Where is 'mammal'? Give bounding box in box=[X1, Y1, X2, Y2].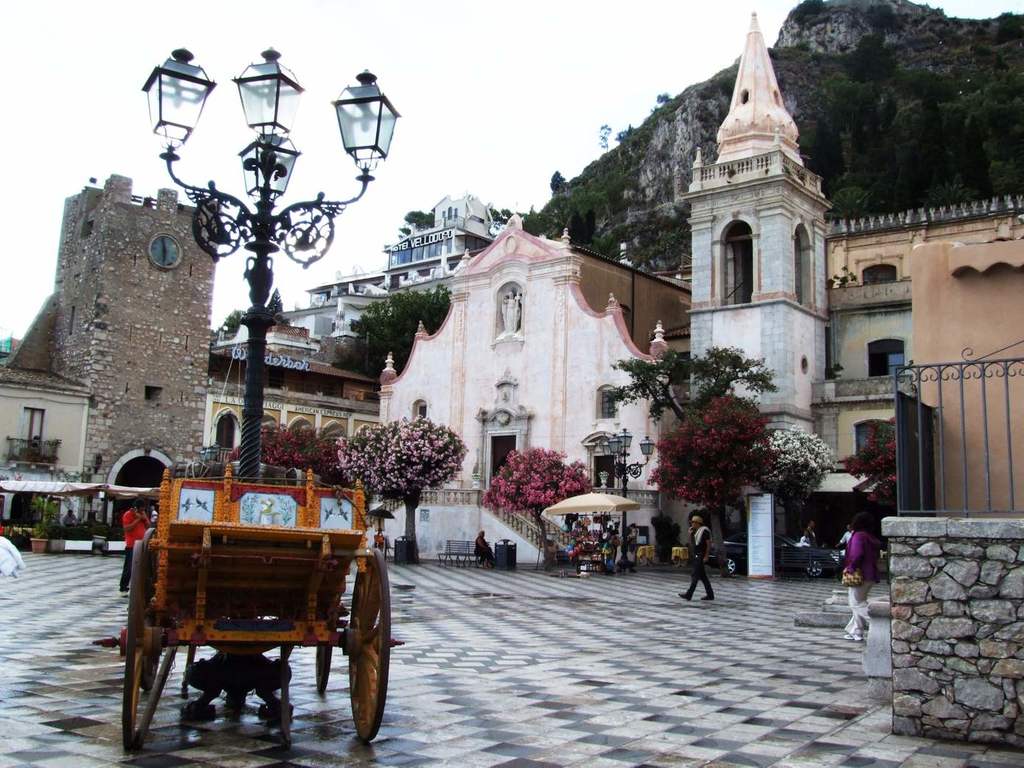
box=[473, 530, 495, 567].
